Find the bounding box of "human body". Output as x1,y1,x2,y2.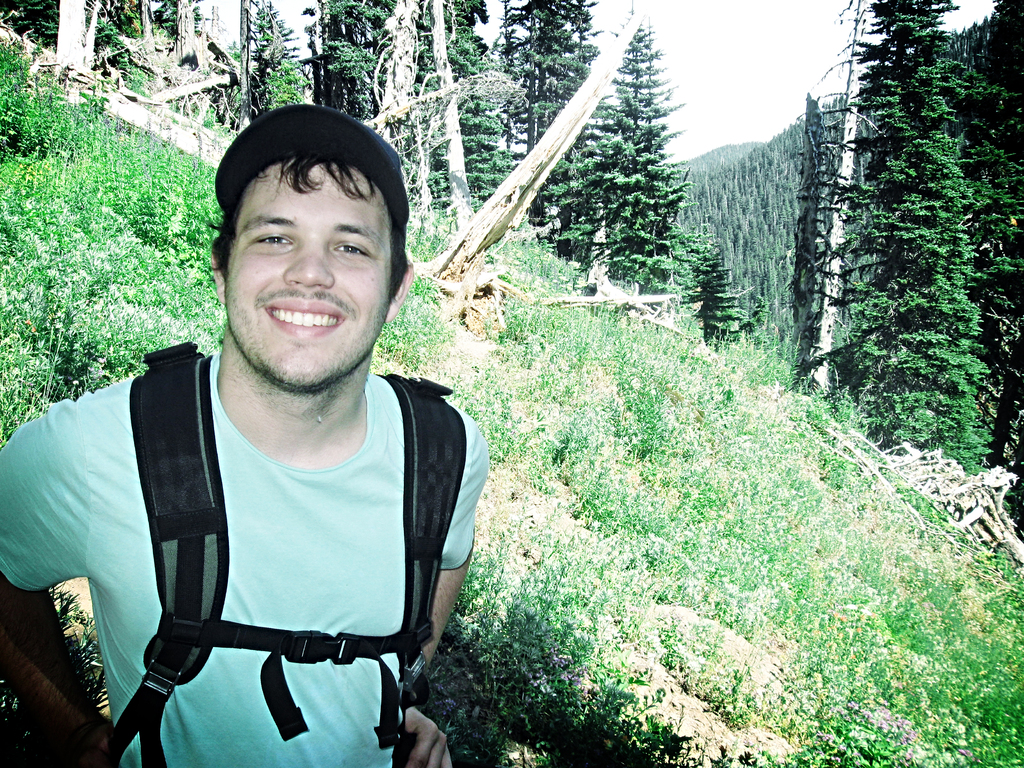
30,154,509,758.
